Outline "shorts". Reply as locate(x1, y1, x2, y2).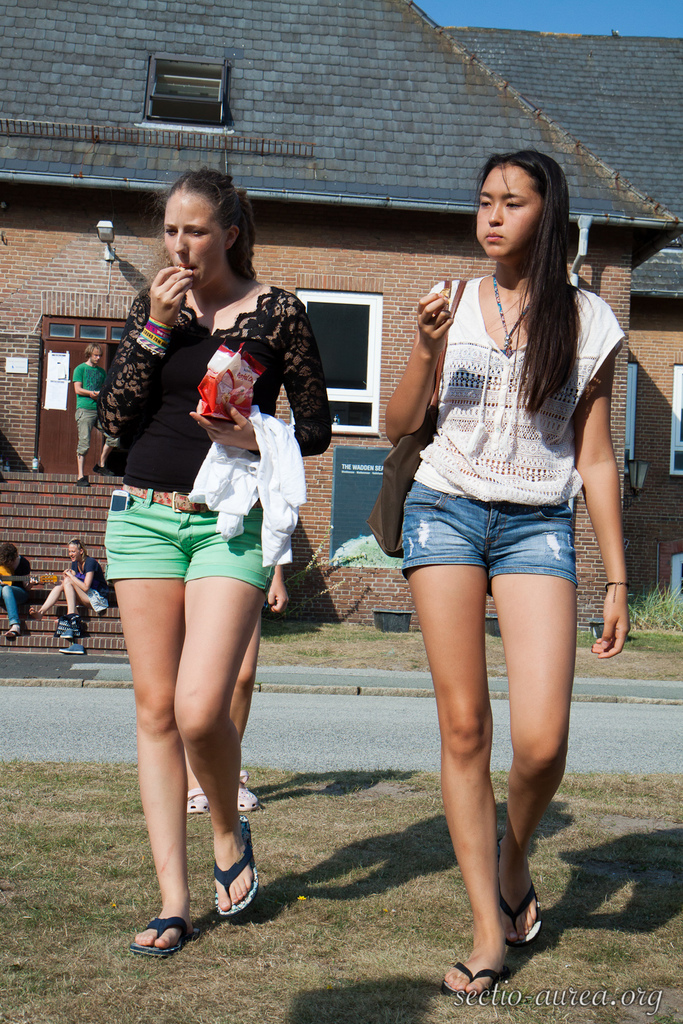
locate(401, 479, 581, 596).
